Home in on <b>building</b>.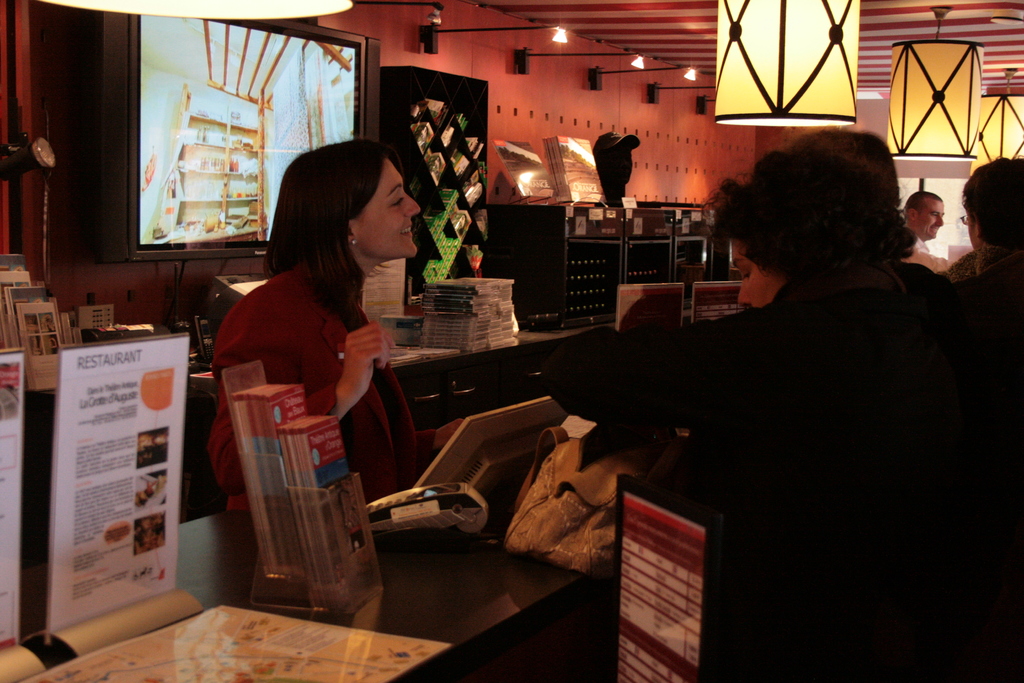
Homed in at BBox(0, 1, 1023, 682).
